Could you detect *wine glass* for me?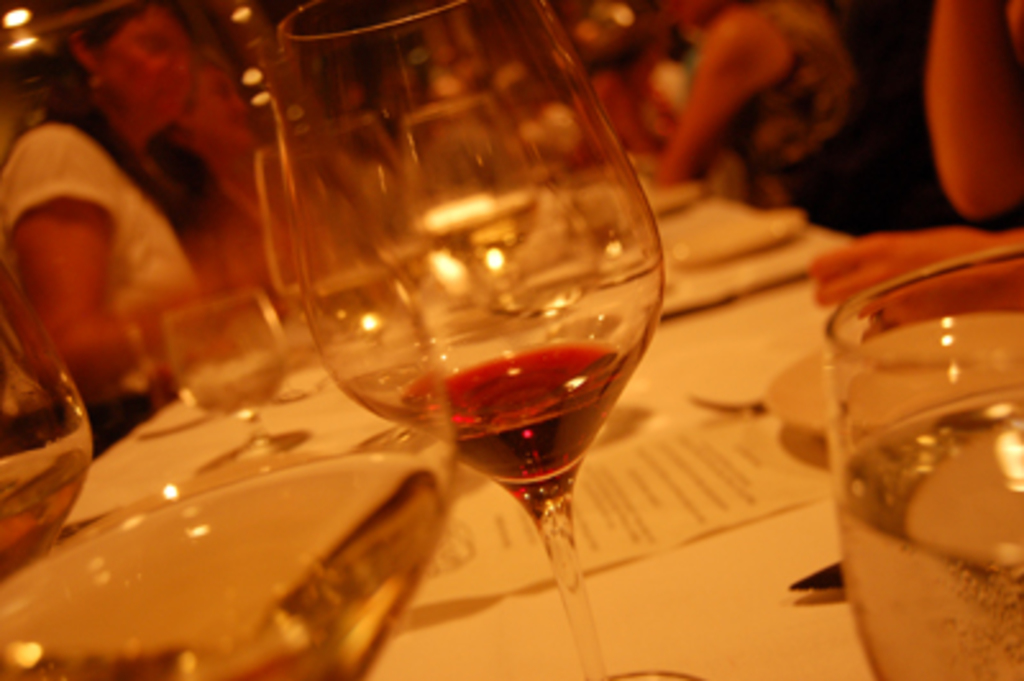
Detection result: crop(269, 0, 719, 678).
